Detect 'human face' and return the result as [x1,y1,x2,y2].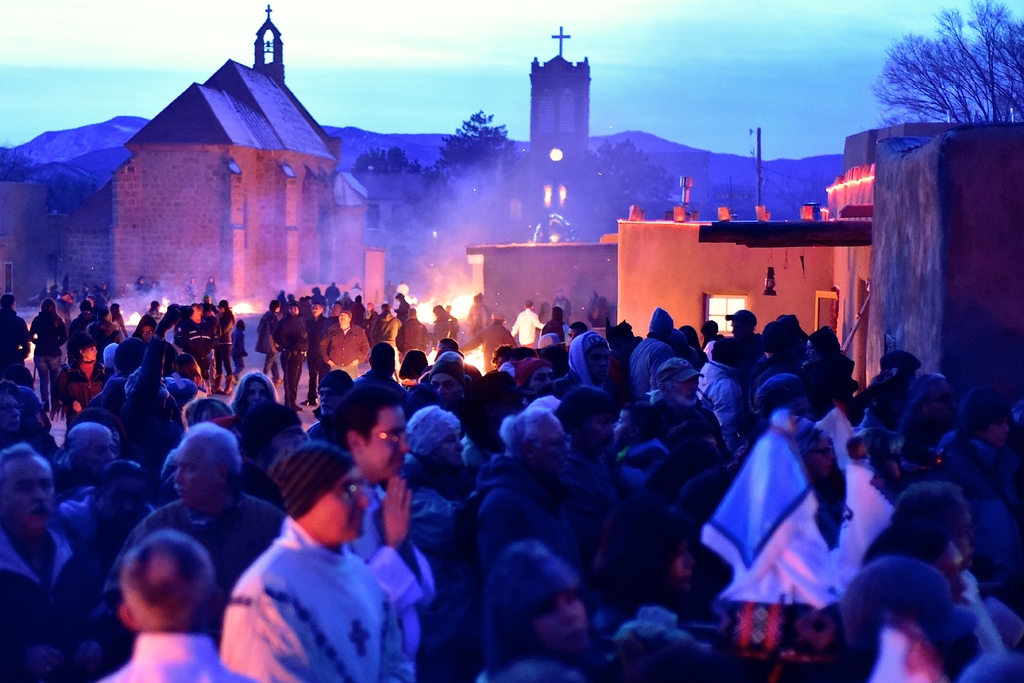
[316,462,371,539].
